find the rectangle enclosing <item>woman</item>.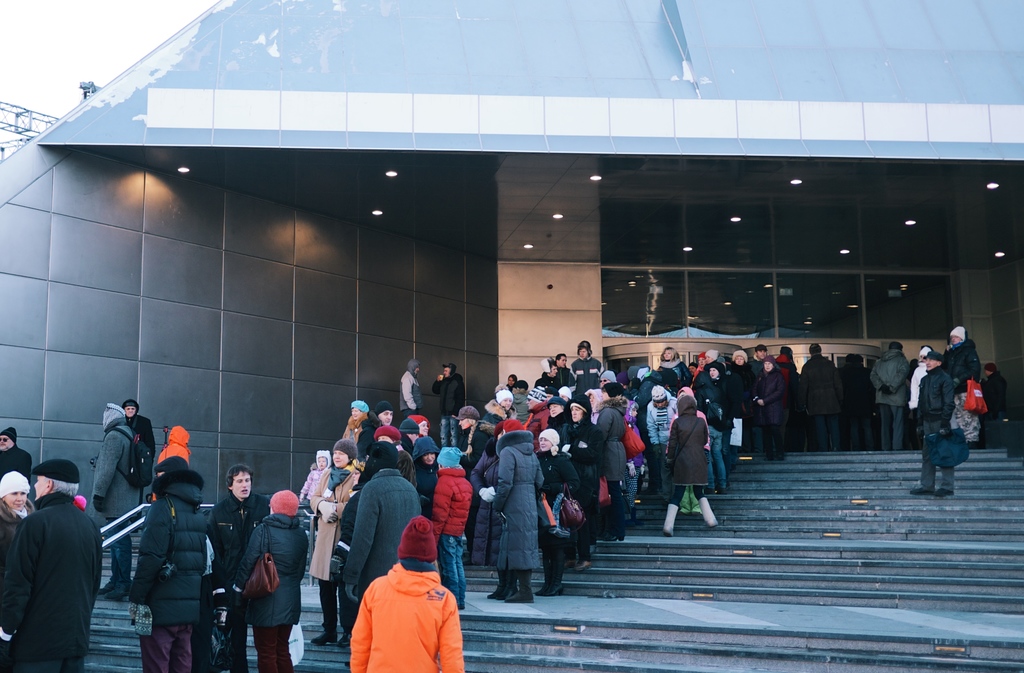
[410,436,440,507].
